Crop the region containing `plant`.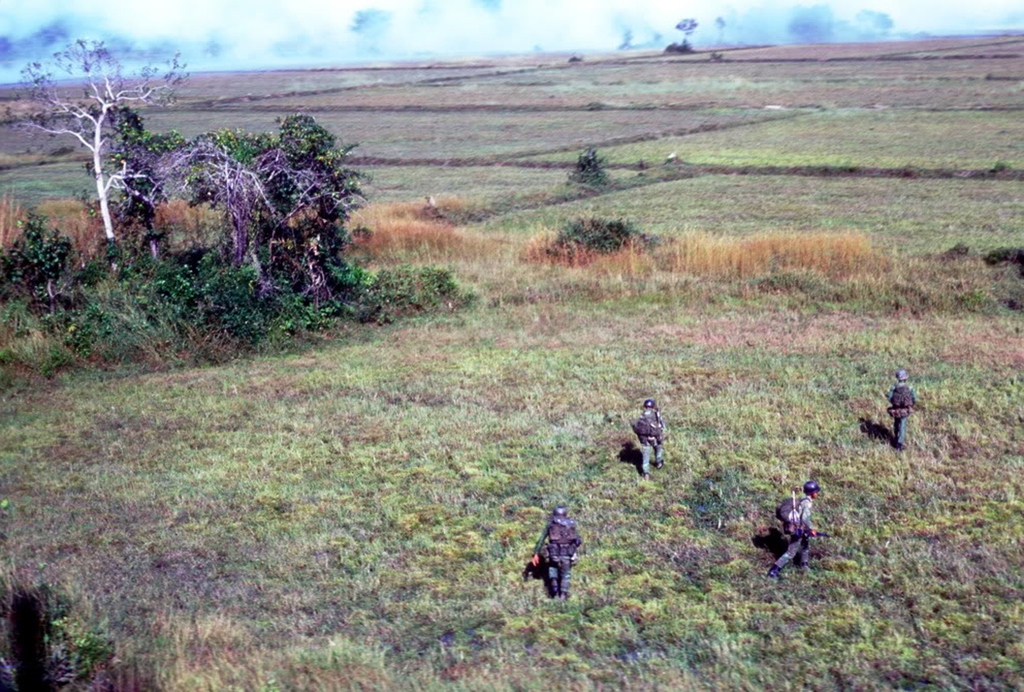
Crop region: pyautogui.locateOnScreen(985, 158, 1022, 175).
